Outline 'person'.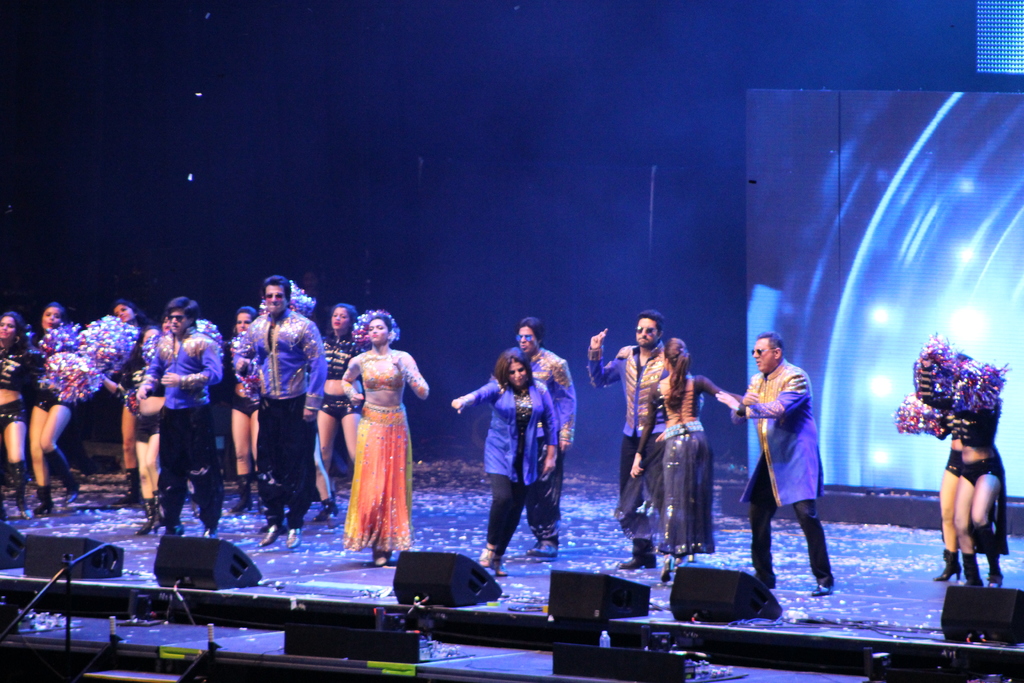
Outline: bbox=(232, 306, 259, 511).
